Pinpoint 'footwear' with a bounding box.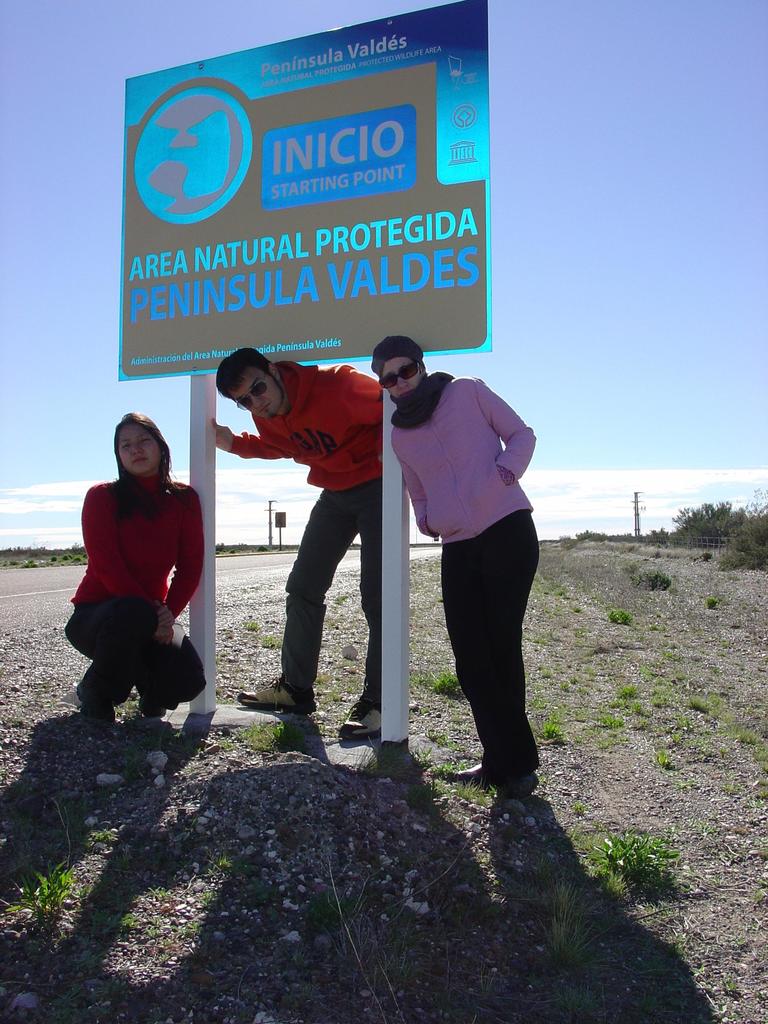
{"left": 498, "top": 767, "right": 536, "bottom": 799}.
